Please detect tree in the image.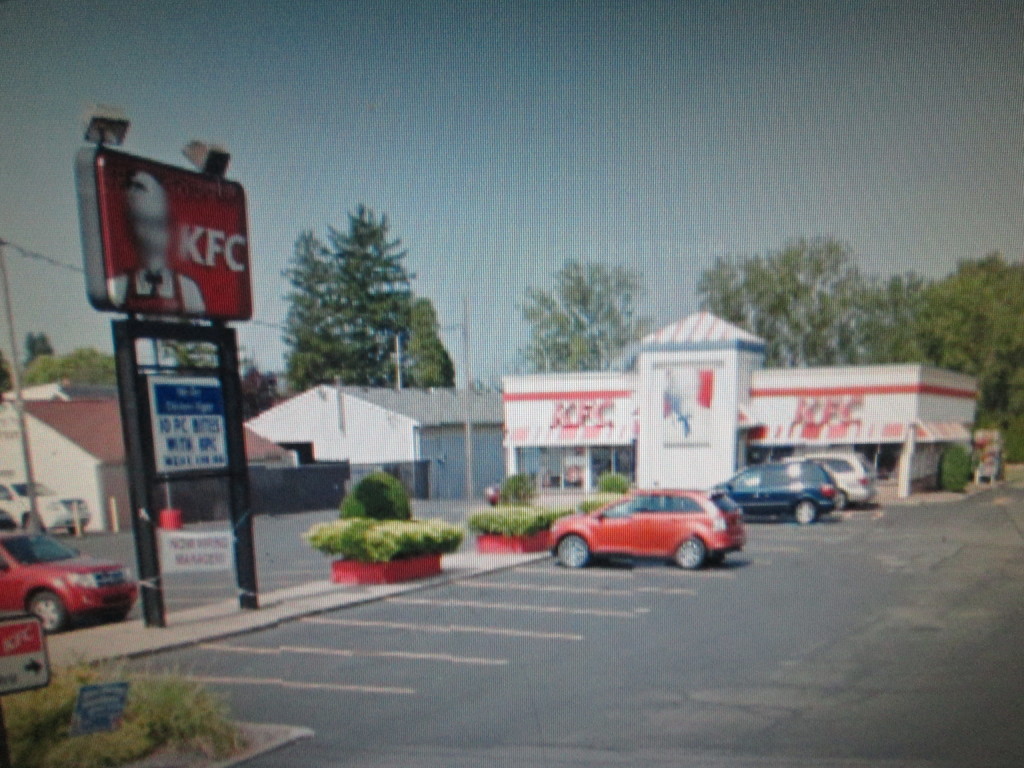
(19,333,53,369).
